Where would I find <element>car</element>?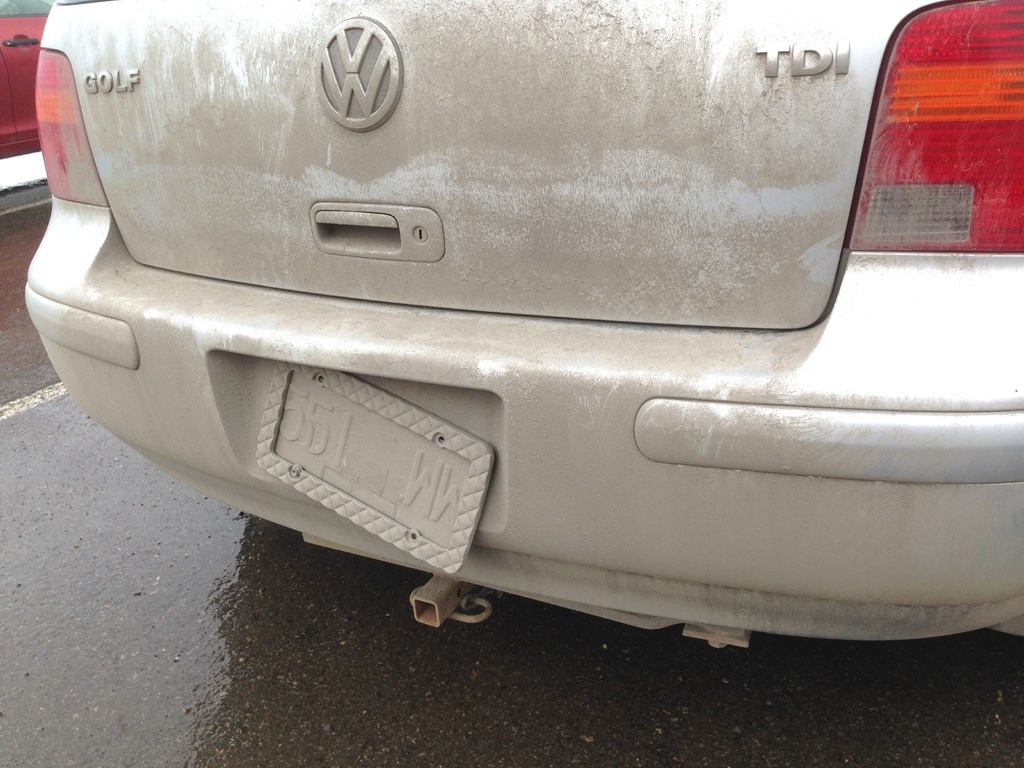
At crop(60, 0, 1016, 693).
